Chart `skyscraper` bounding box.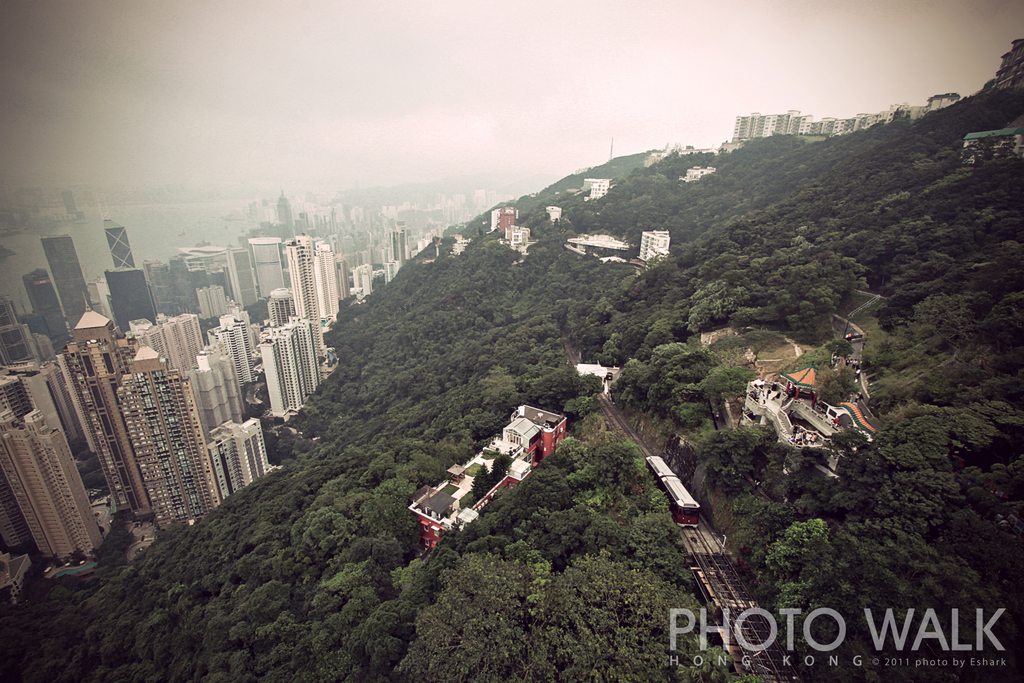
Charted: box(61, 308, 140, 519).
